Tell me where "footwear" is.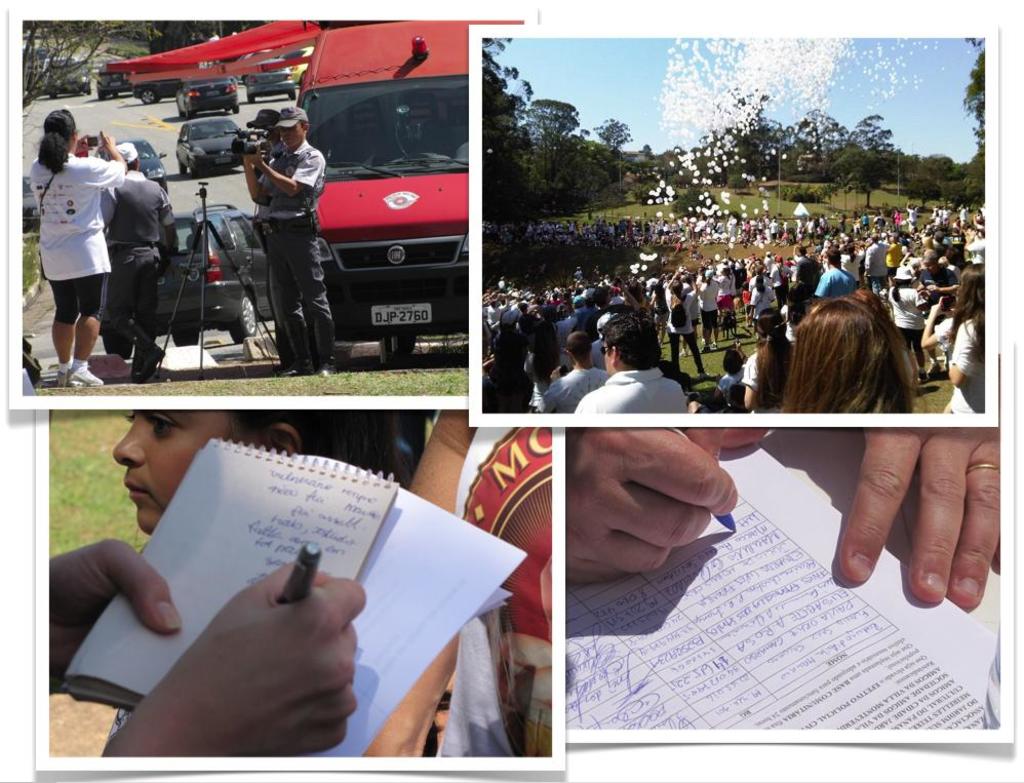
"footwear" is at detection(709, 334, 725, 346).
